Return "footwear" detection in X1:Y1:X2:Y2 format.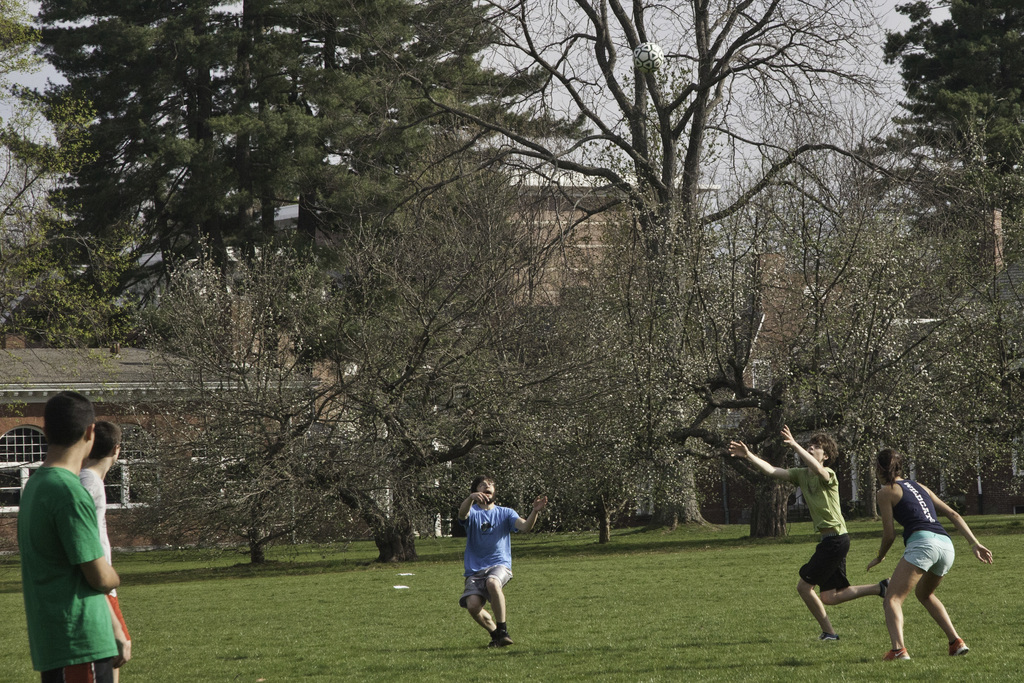
945:638:970:656.
